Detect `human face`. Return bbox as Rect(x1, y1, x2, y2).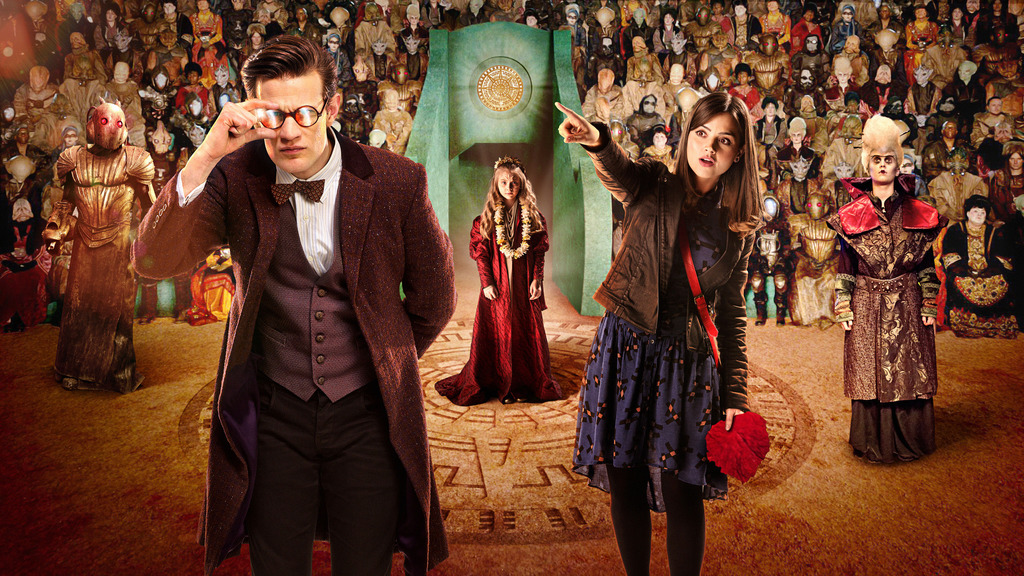
Rect(63, 127, 76, 146).
